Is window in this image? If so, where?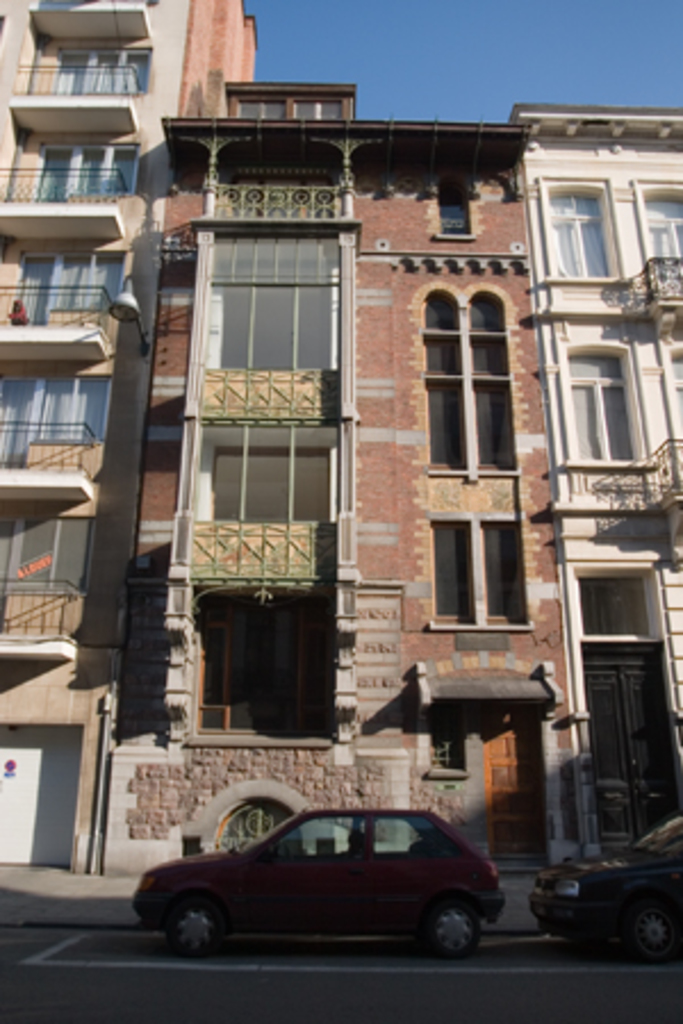
Yes, at {"x1": 212, "y1": 457, "x2": 346, "y2": 532}.
